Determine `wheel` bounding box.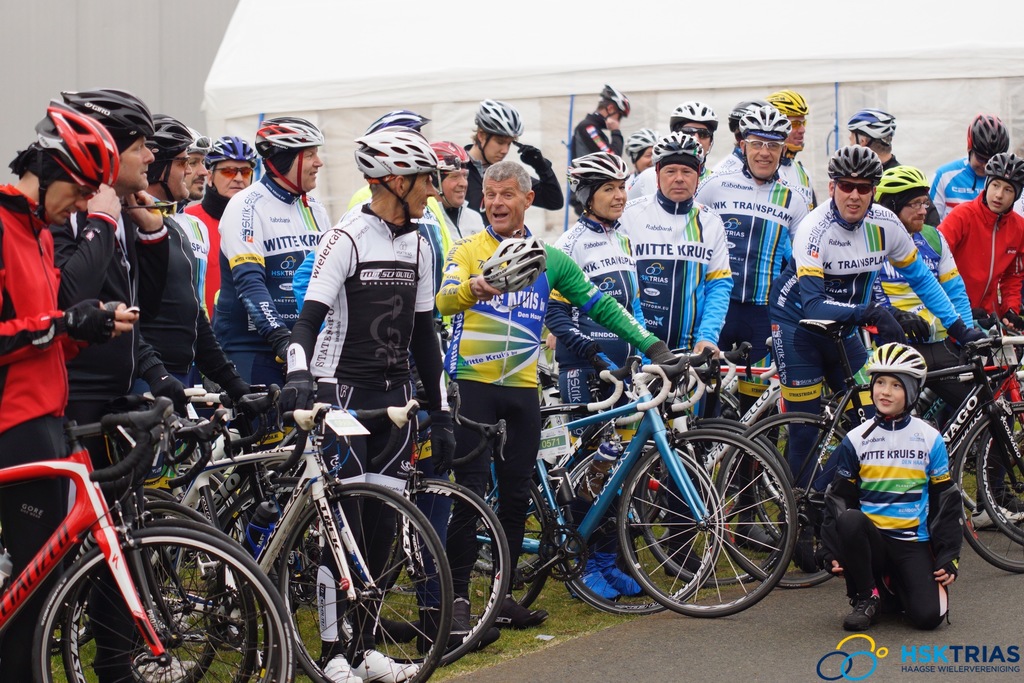
Determined: pyautogui.locateOnScreen(954, 404, 1023, 575).
